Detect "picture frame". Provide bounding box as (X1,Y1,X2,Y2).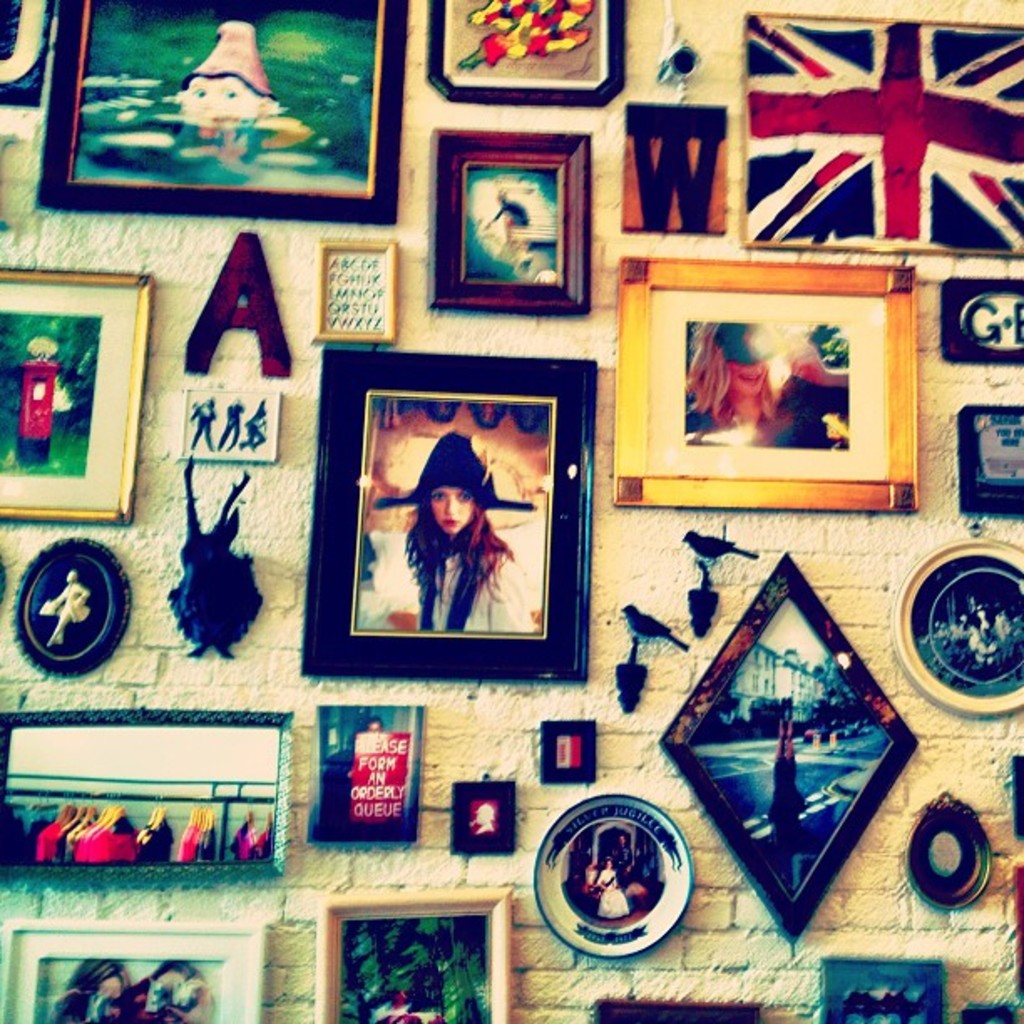
(735,3,1022,246).
